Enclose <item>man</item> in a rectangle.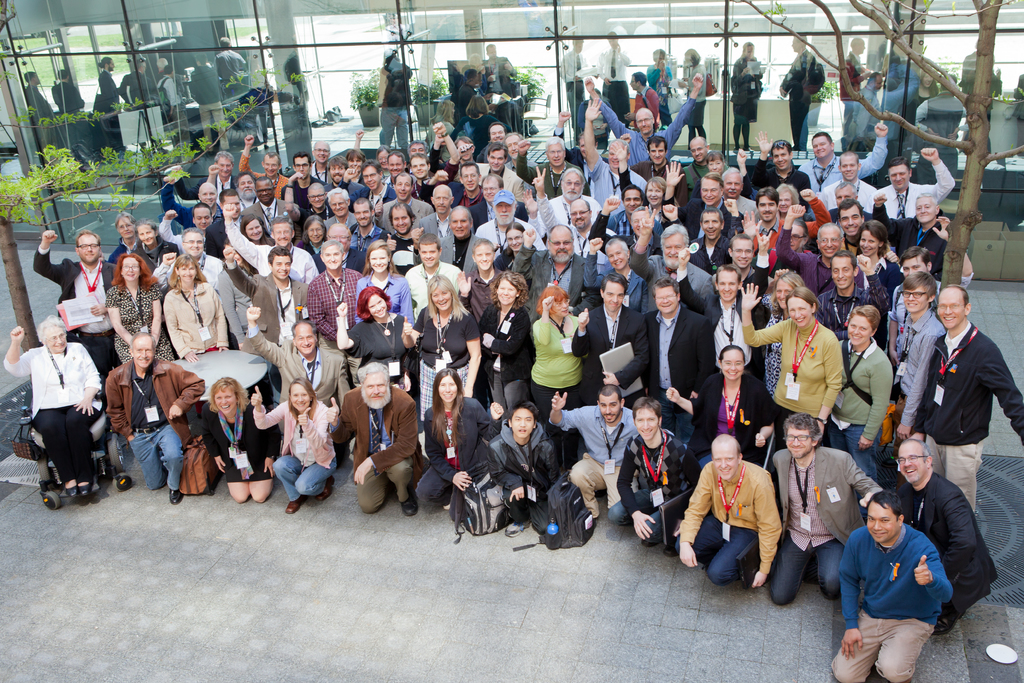
<bbox>590, 181, 662, 253</bbox>.
